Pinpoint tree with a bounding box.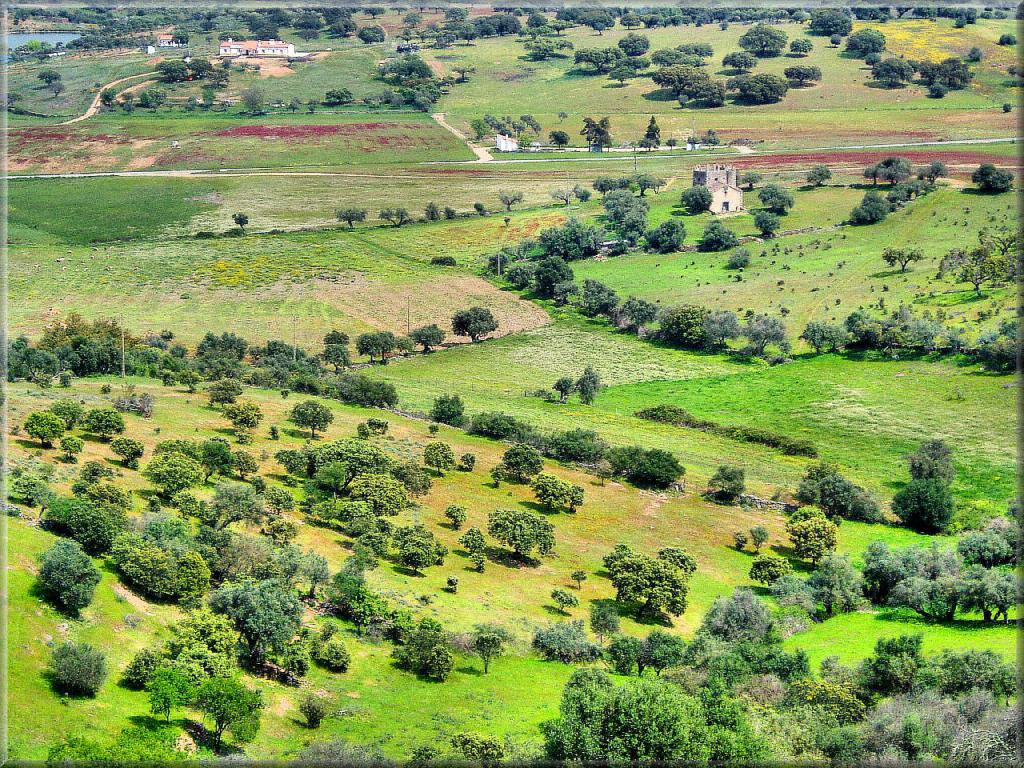
region(782, 504, 844, 564).
